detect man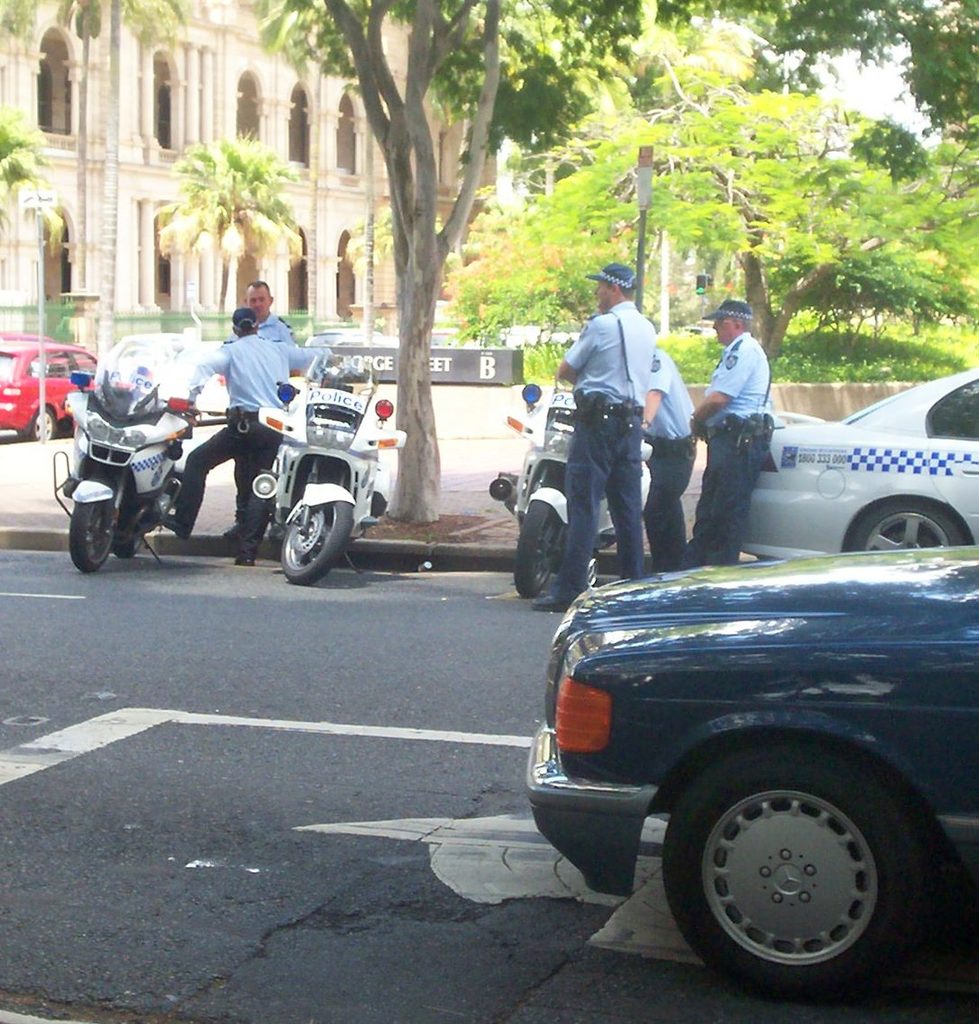
x1=158, y1=306, x2=285, y2=566
